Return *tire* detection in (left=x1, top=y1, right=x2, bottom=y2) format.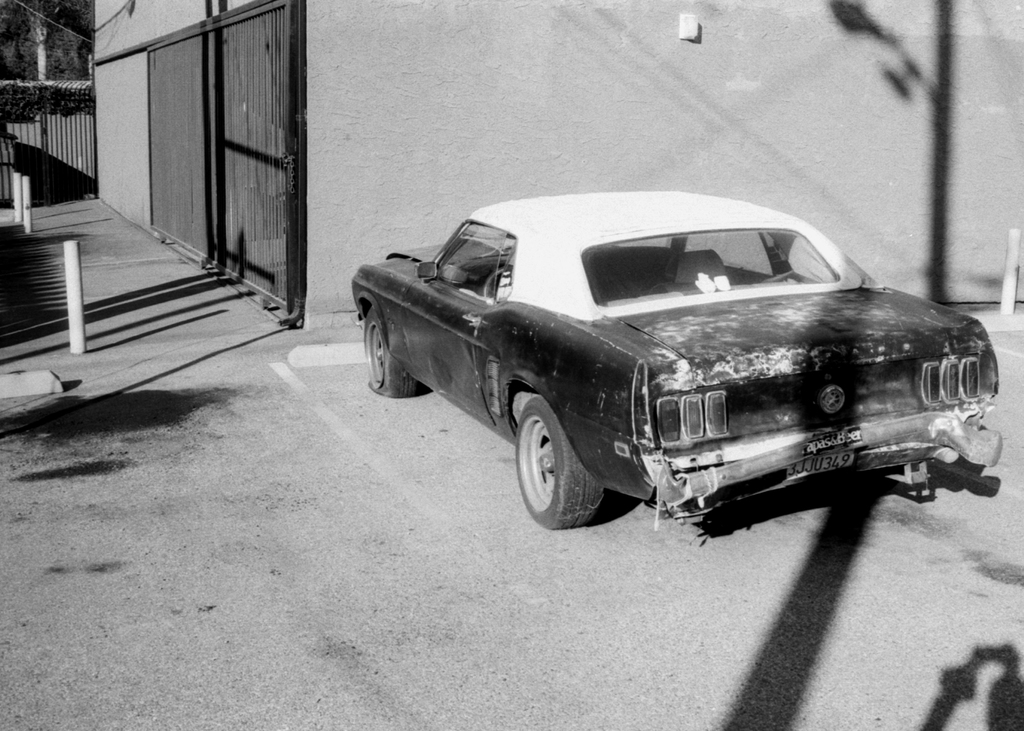
(left=516, top=397, right=605, bottom=531).
